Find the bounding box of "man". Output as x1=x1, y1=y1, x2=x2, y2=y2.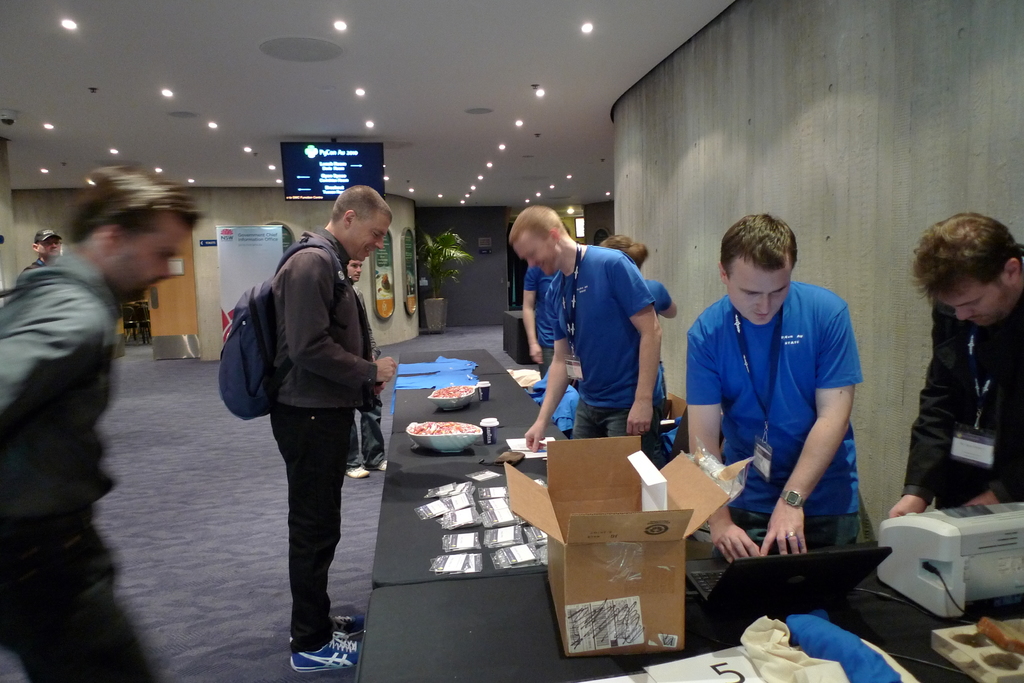
x1=884, y1=213, x2=1023, y2=531.
